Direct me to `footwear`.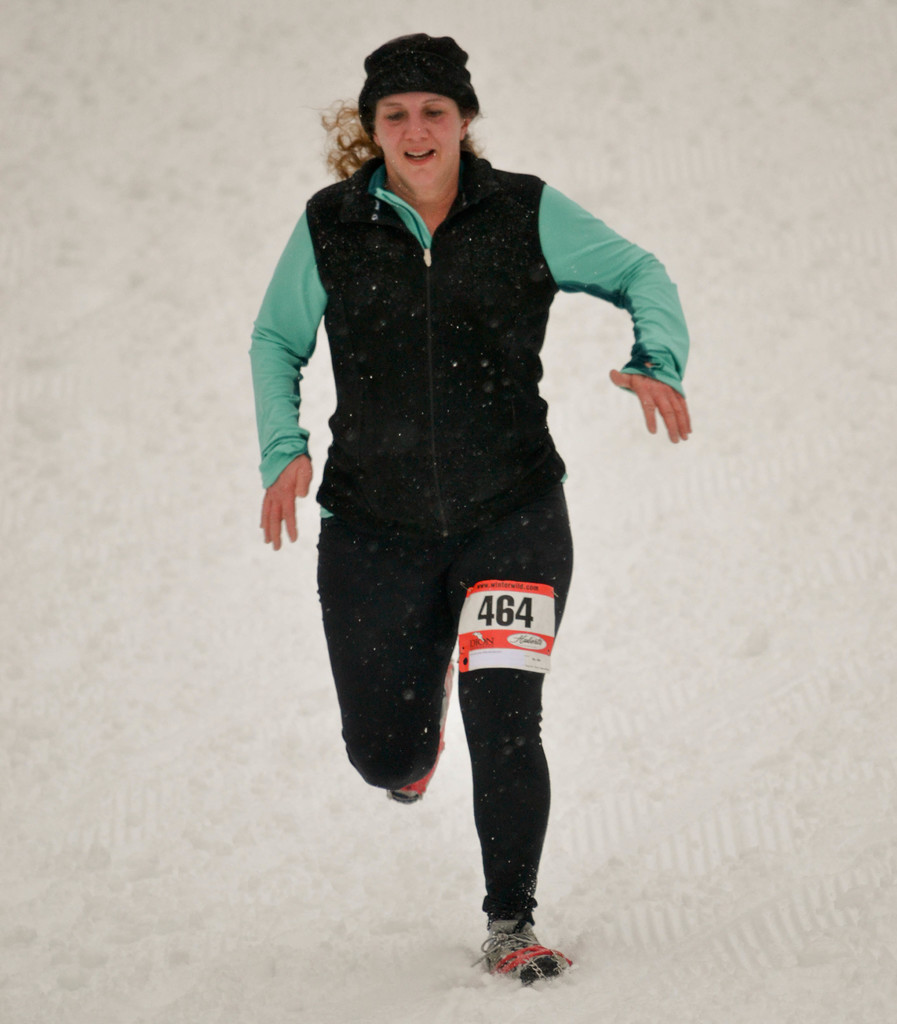
Direction: locate(385, 655, 455, 806).
